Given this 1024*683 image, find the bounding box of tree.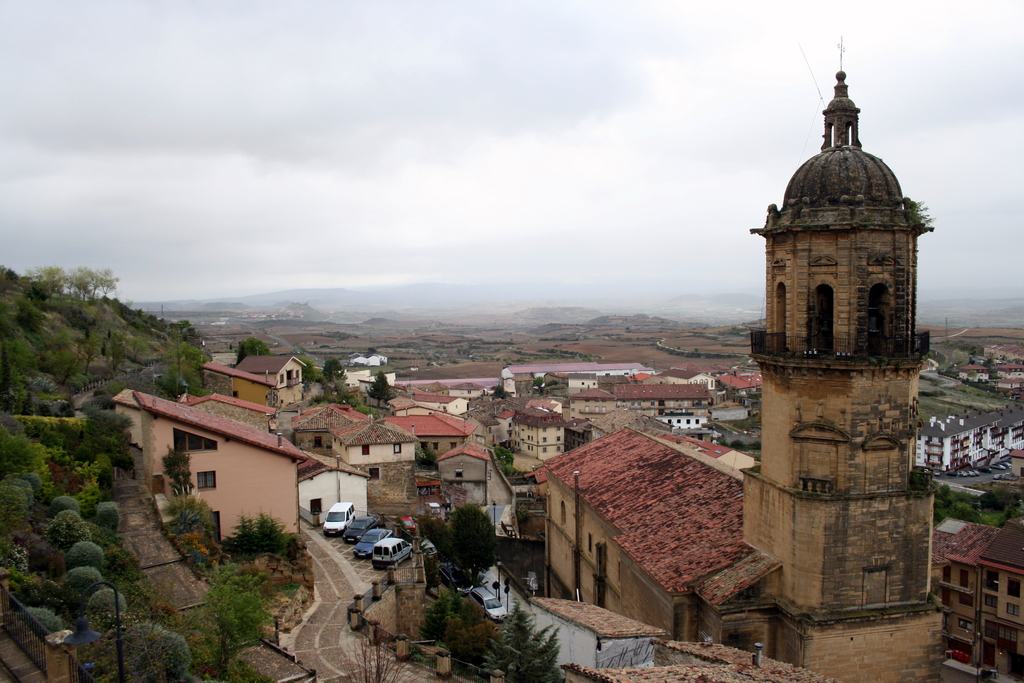
[448,500,499,587].
